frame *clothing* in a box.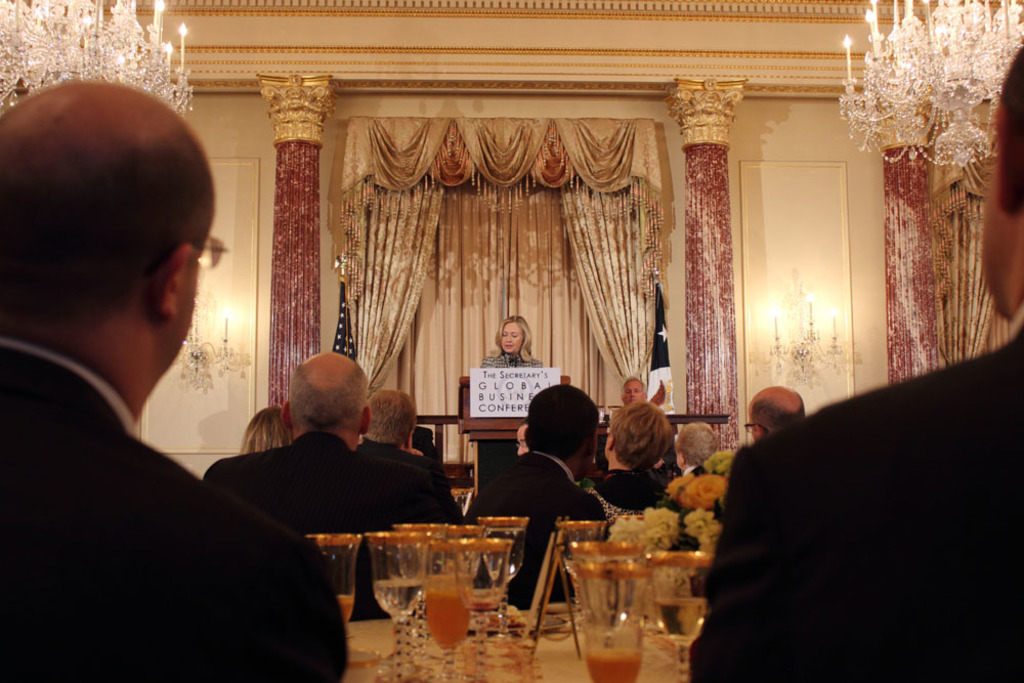
select_region(216, 432, 397, 600).
